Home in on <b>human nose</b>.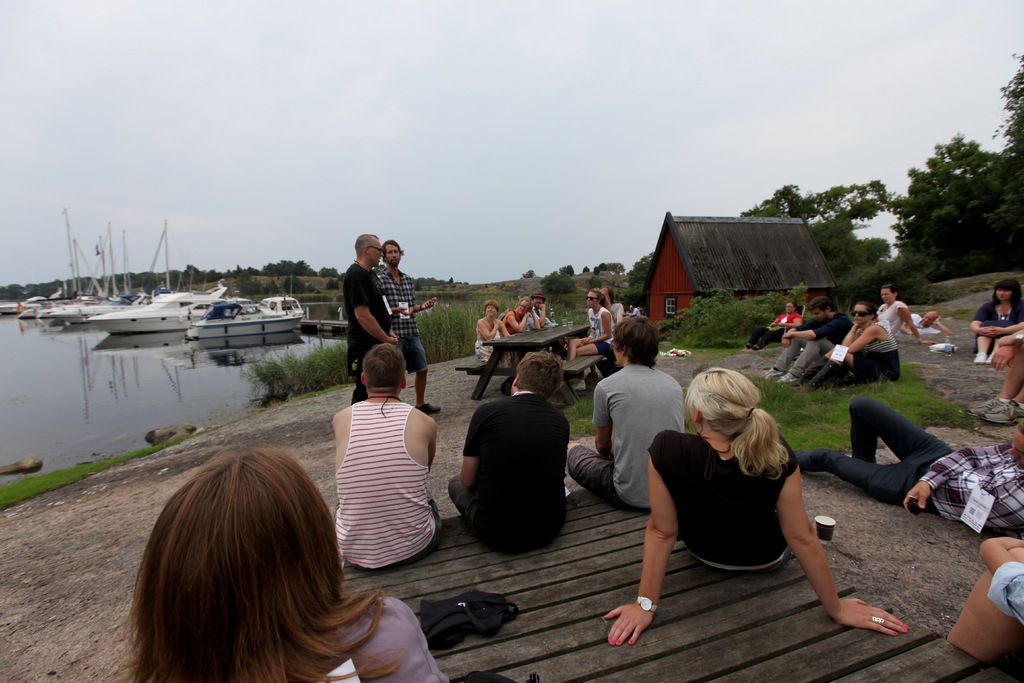
Homed in at left=856, top=313, right=860, bottom=317.
